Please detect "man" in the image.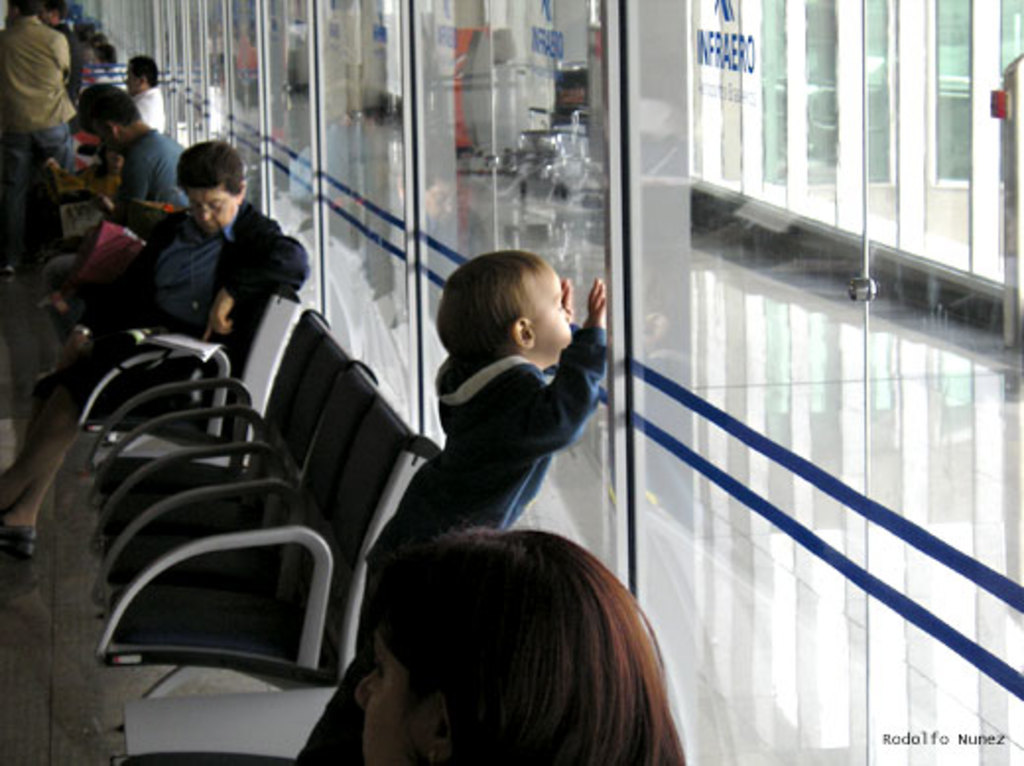
<region>43, 85, 185, 349</region>.
